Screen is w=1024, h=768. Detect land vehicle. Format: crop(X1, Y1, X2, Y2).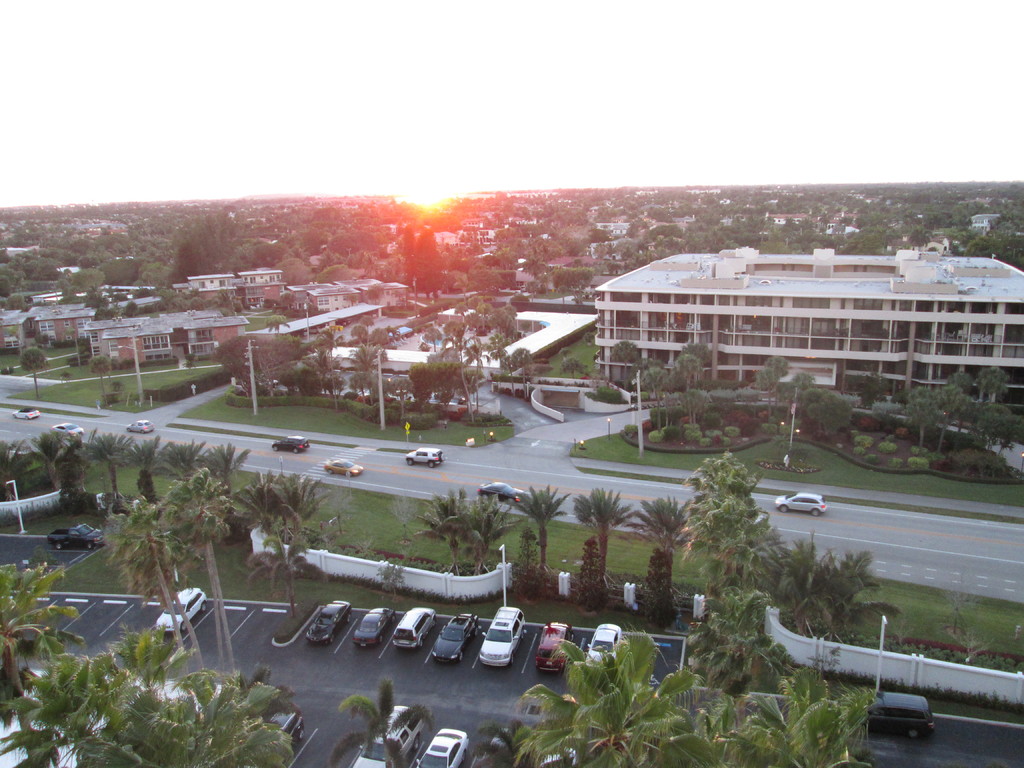
crop(774, 492, 833, 520).
